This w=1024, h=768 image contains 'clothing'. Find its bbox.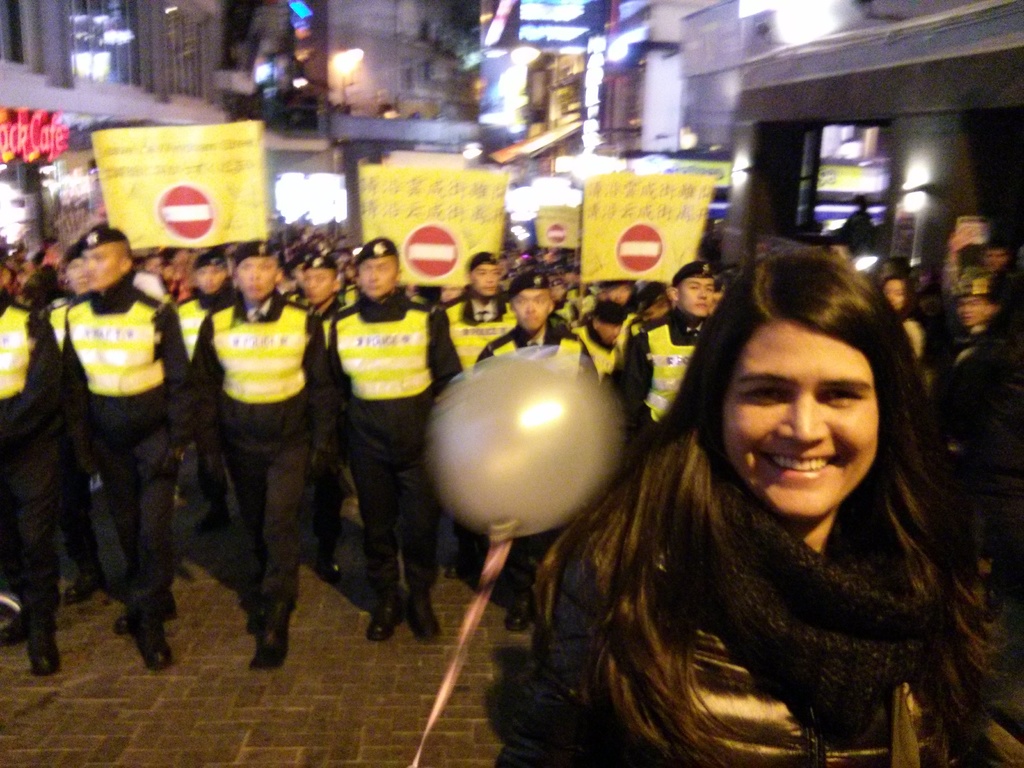
select_region(188, 293, 323, 628).
